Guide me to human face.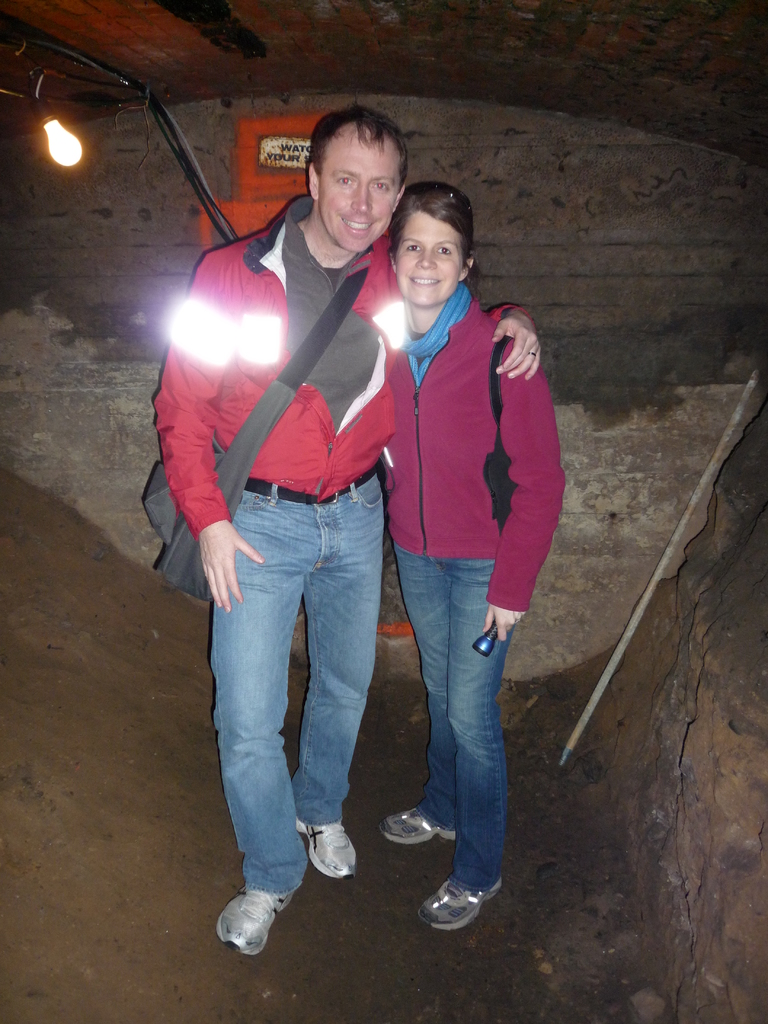
Guidance: rect(392, 204, 468, 305).
